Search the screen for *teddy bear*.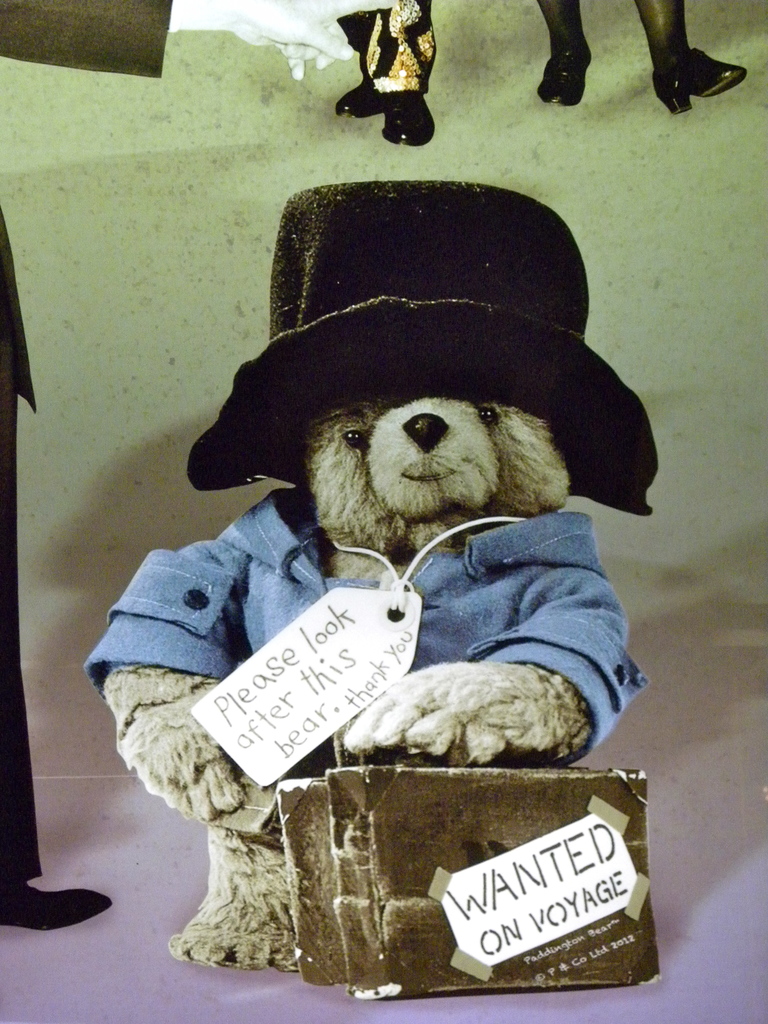
Found at bbox=[81, 387, 650, 975].
